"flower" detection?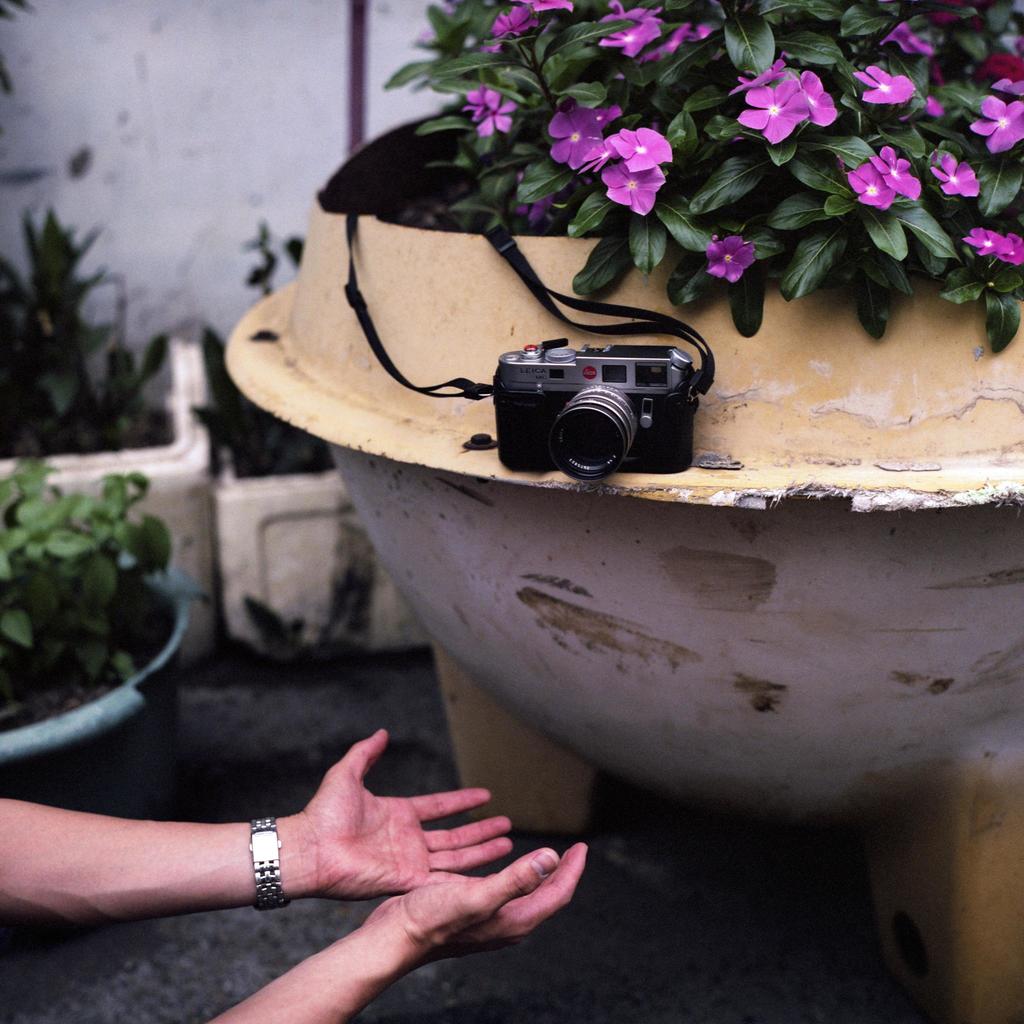
[left=868, top=147, right=921, bottom=202]
